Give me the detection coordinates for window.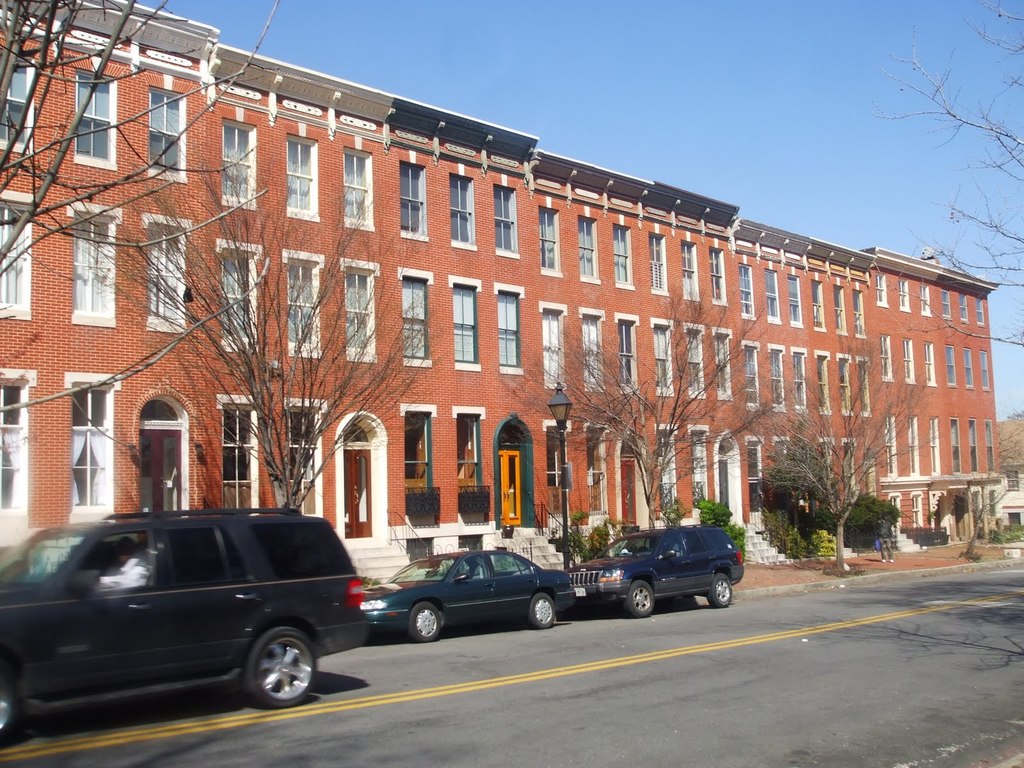
detection(0, 381, 28, 512).
